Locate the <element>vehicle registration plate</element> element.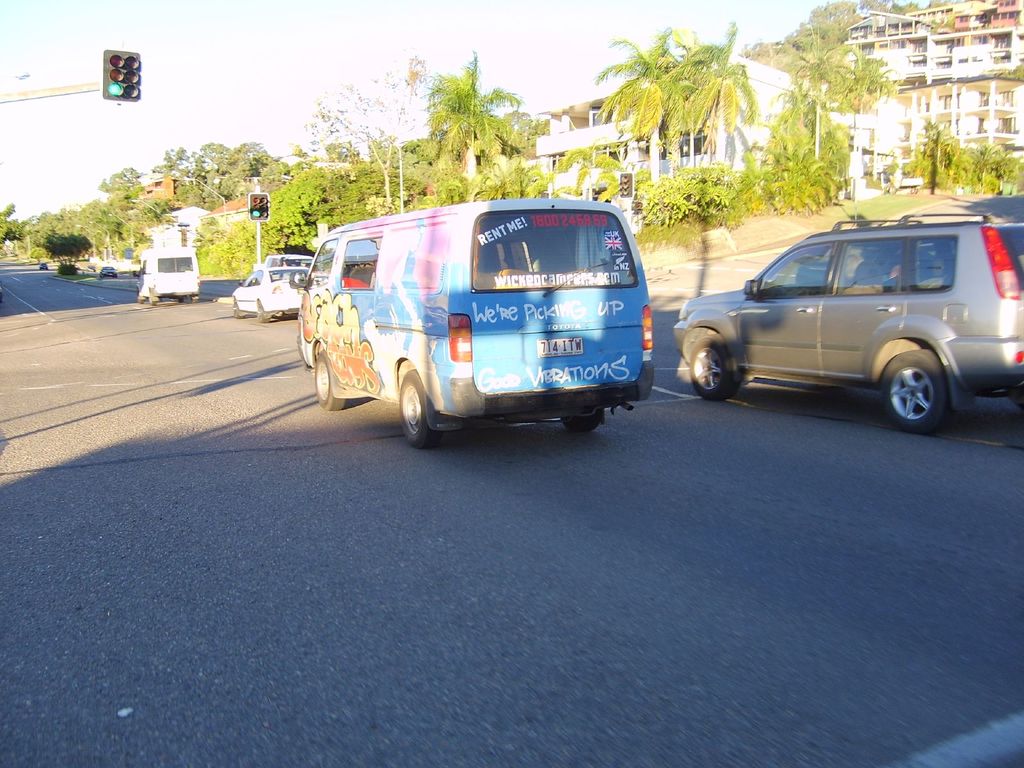
Element bbox: crop(538, 335, 582, 358).
